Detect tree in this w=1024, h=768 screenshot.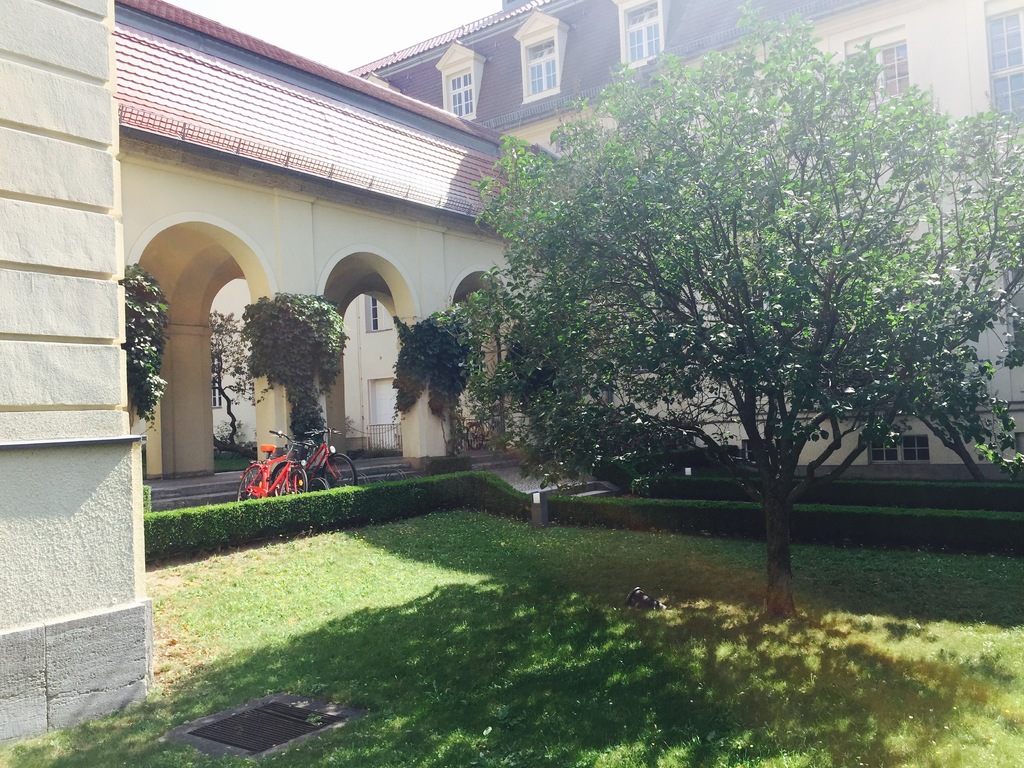
Detection: 212:309:253:461.
